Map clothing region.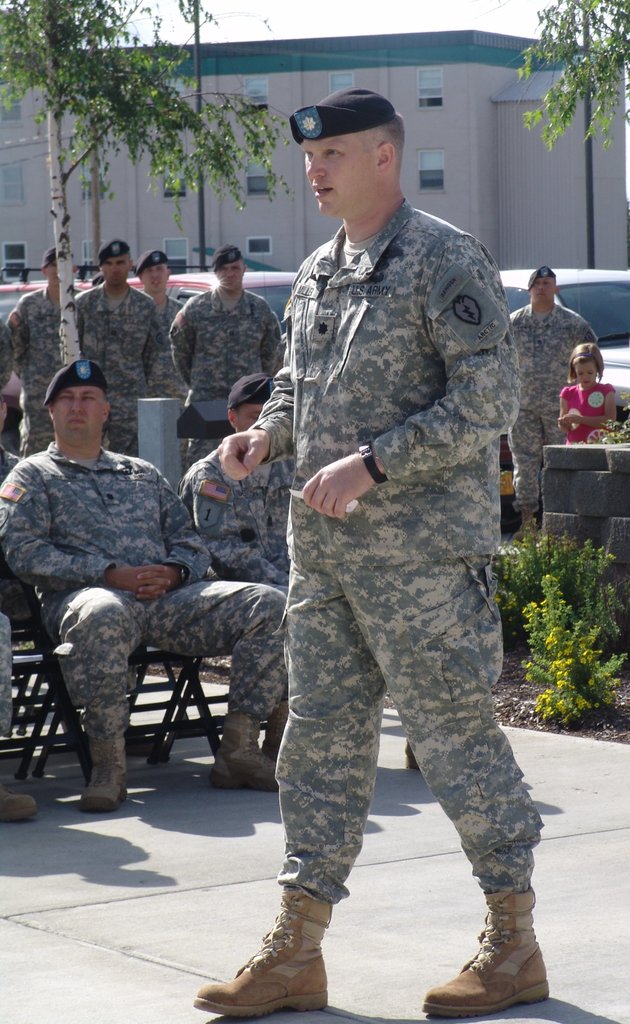
Mapped to 560, 367, 629, 445.
